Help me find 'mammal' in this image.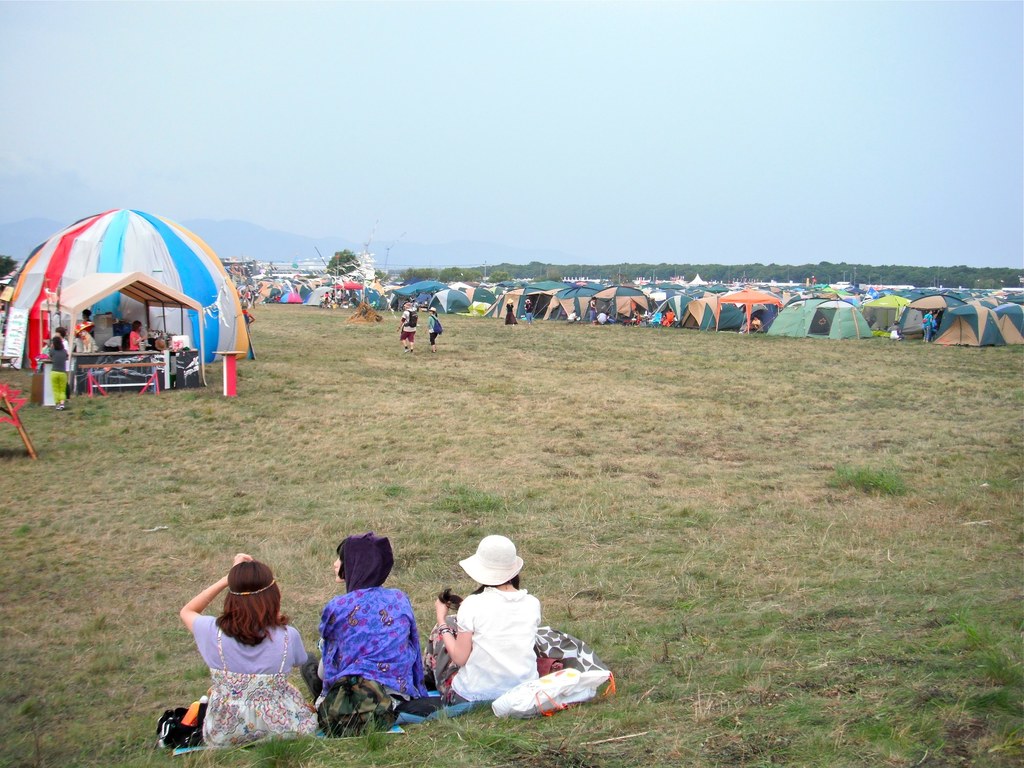
Found it: bbox=[100, 333, 125, 350].
